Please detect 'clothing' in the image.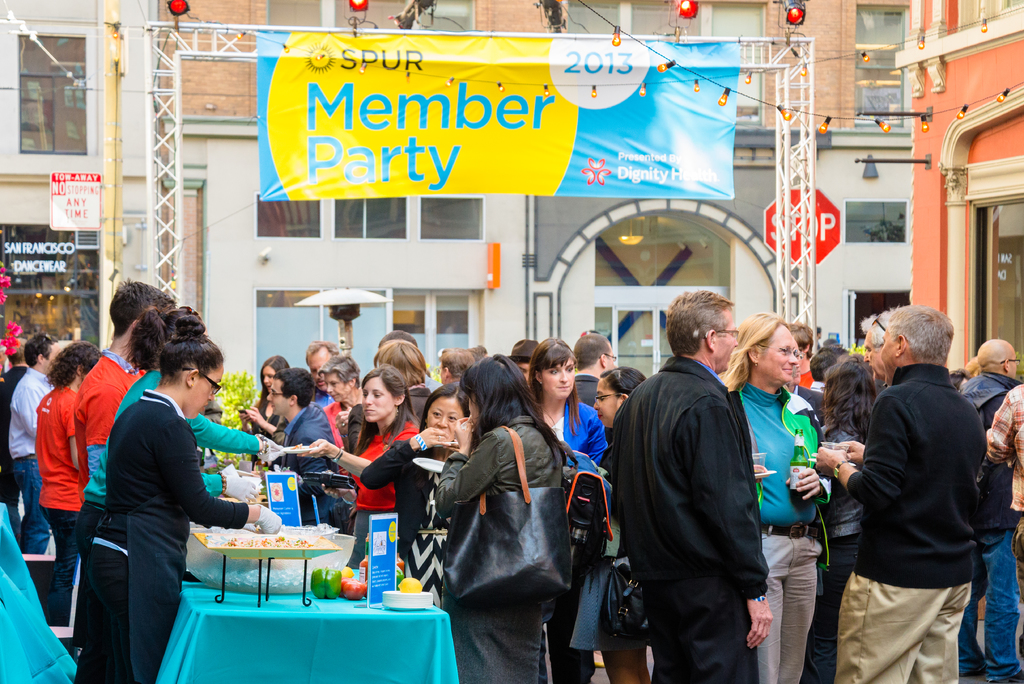
x1=594 y1=380 x2=616 y2=426.
